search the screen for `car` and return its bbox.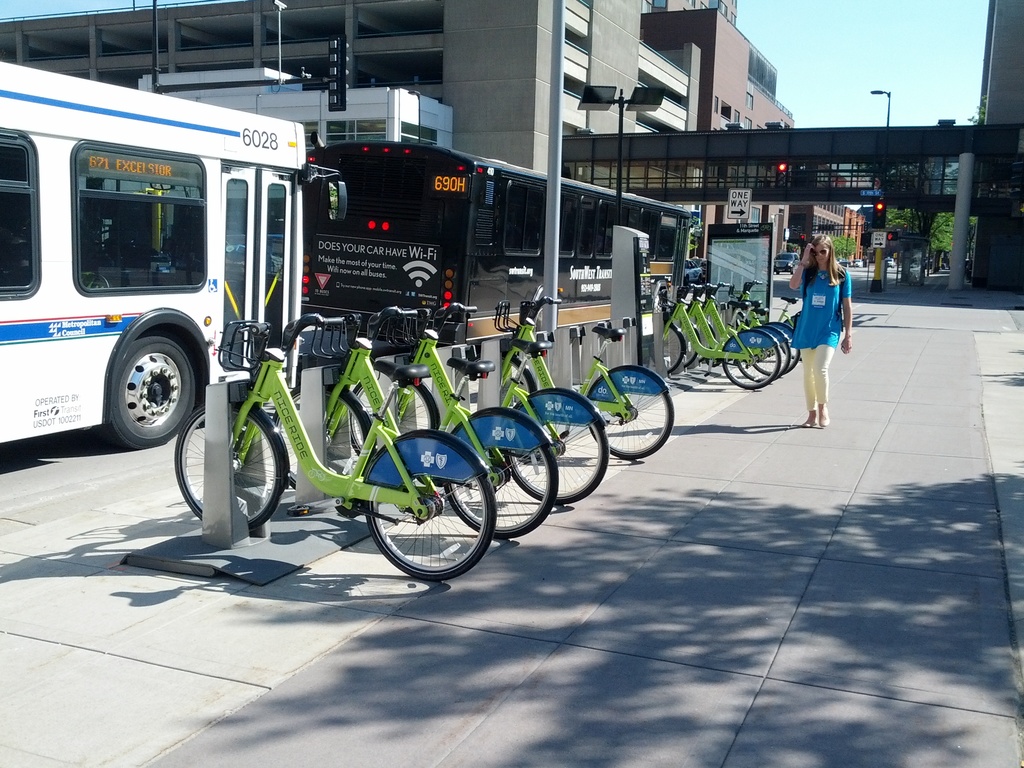
Found: pyautogui.locateOnScreen(765, 249, 804, 274).
